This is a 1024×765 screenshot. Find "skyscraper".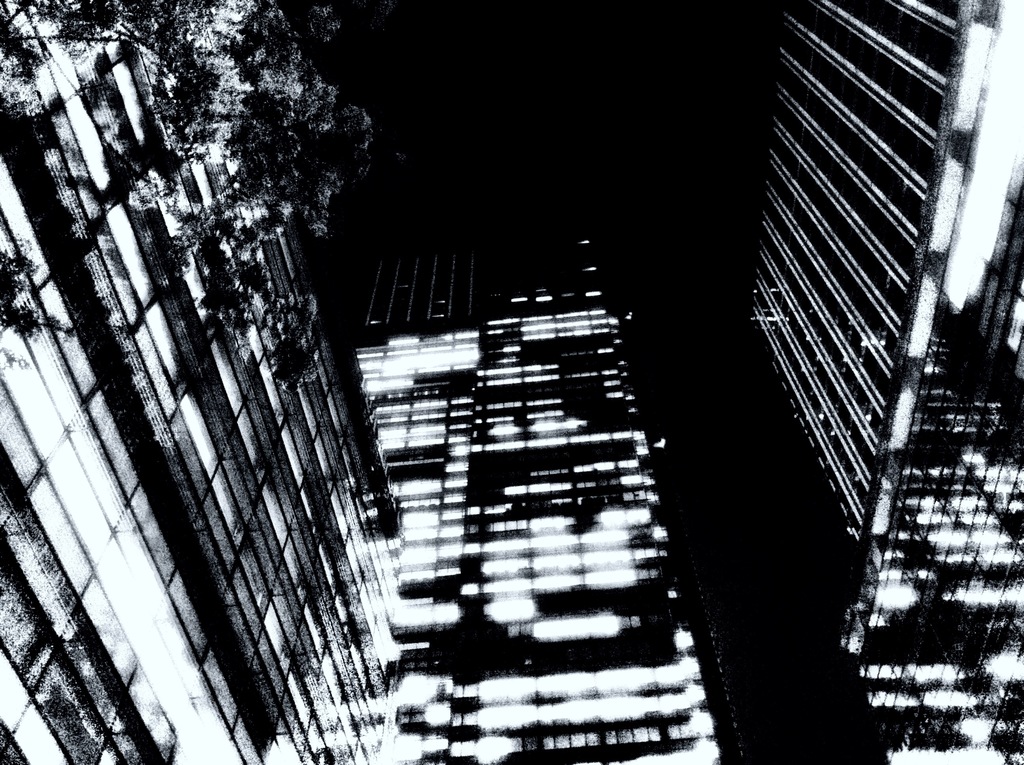
Bounding box: 742 0 1023 764.
